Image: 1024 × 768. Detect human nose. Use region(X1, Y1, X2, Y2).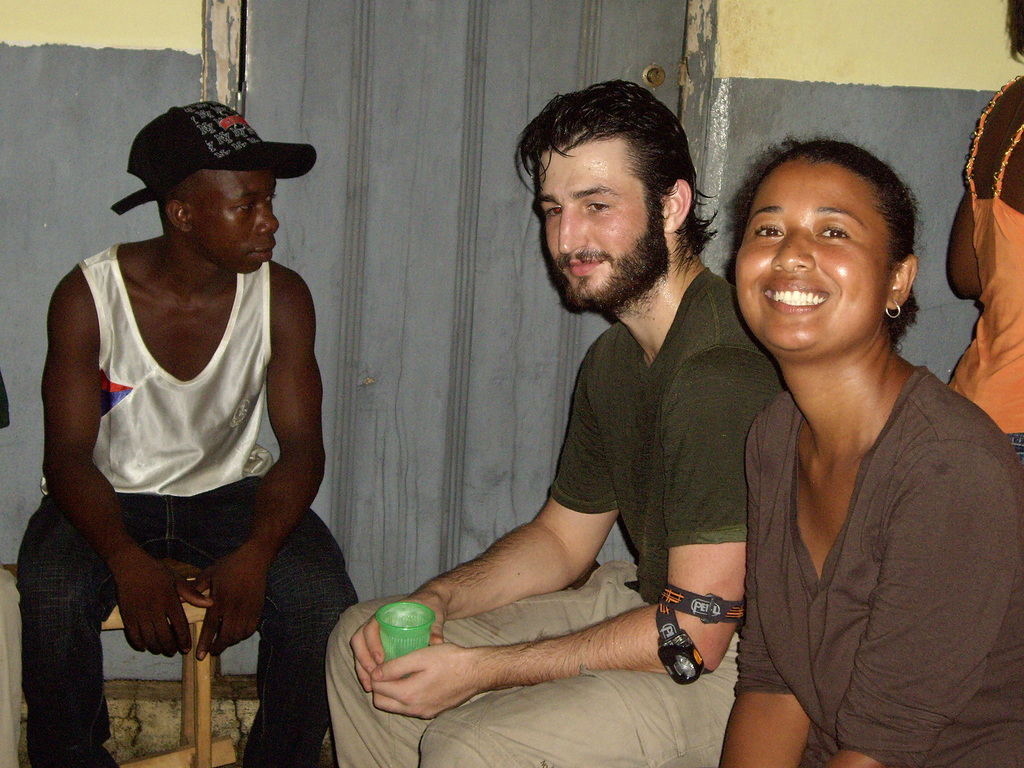
region(252, 201, 279, 232).
